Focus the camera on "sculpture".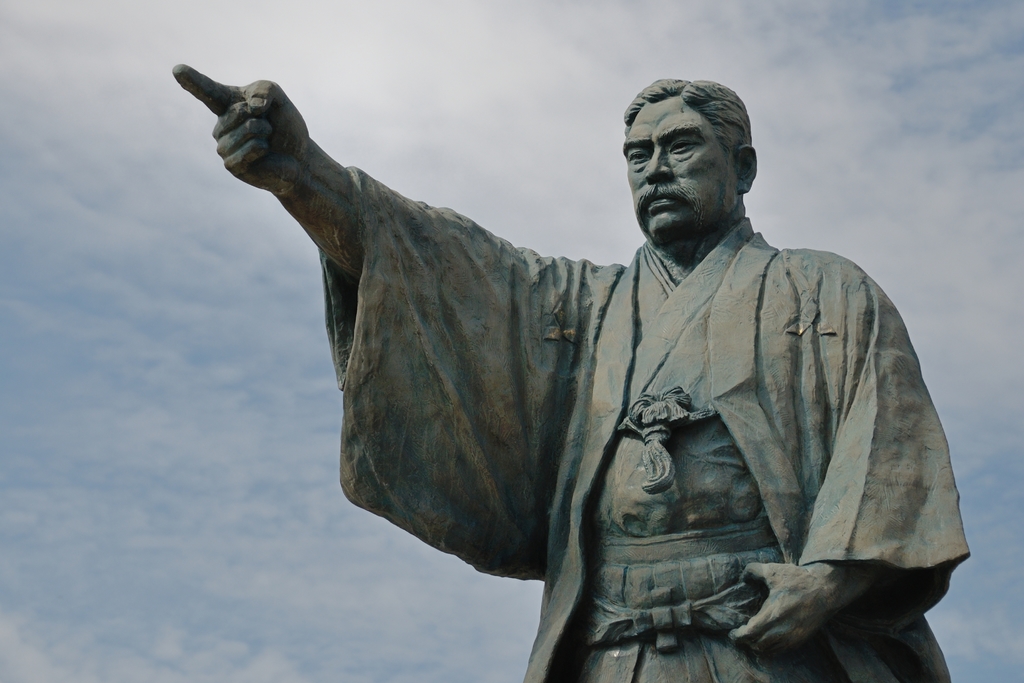
Focus region: <bbox>201, 43, 981, 666</bbox>.
